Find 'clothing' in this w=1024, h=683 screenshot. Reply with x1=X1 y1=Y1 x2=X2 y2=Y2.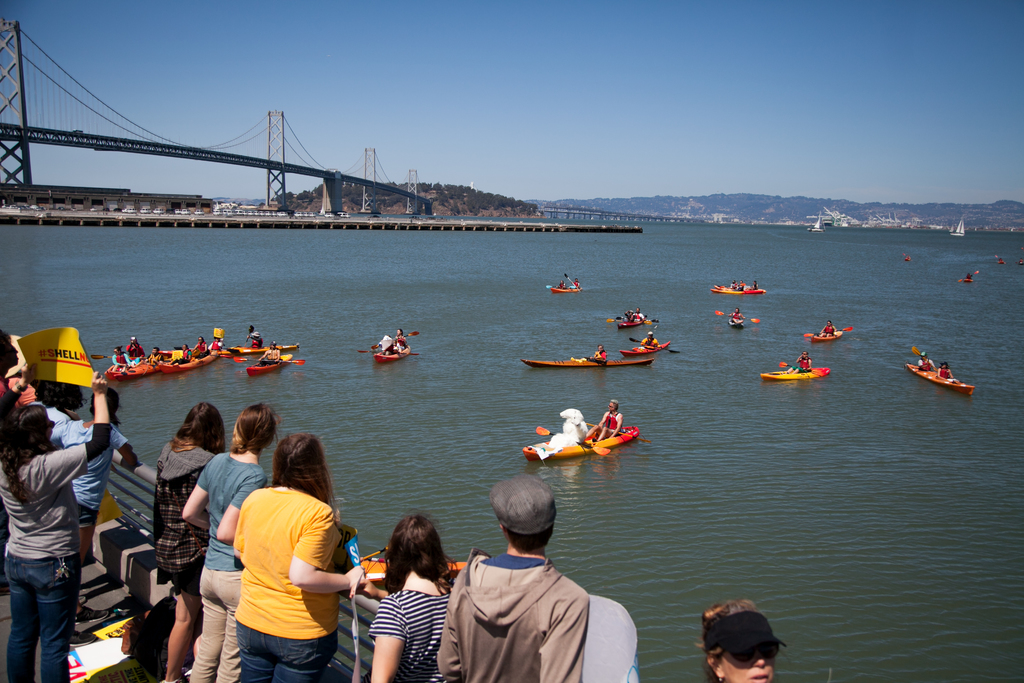
x1=209 y1=339 x2=225 y2=354.
